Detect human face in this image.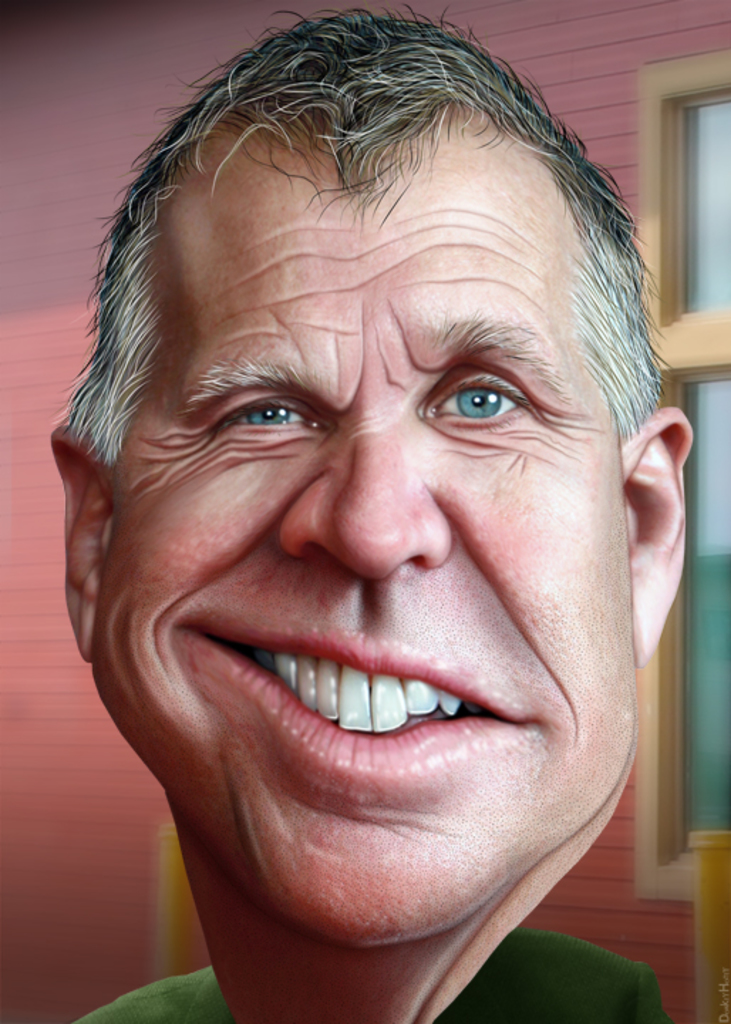
Detection: box(85, 104, 640, 947).
